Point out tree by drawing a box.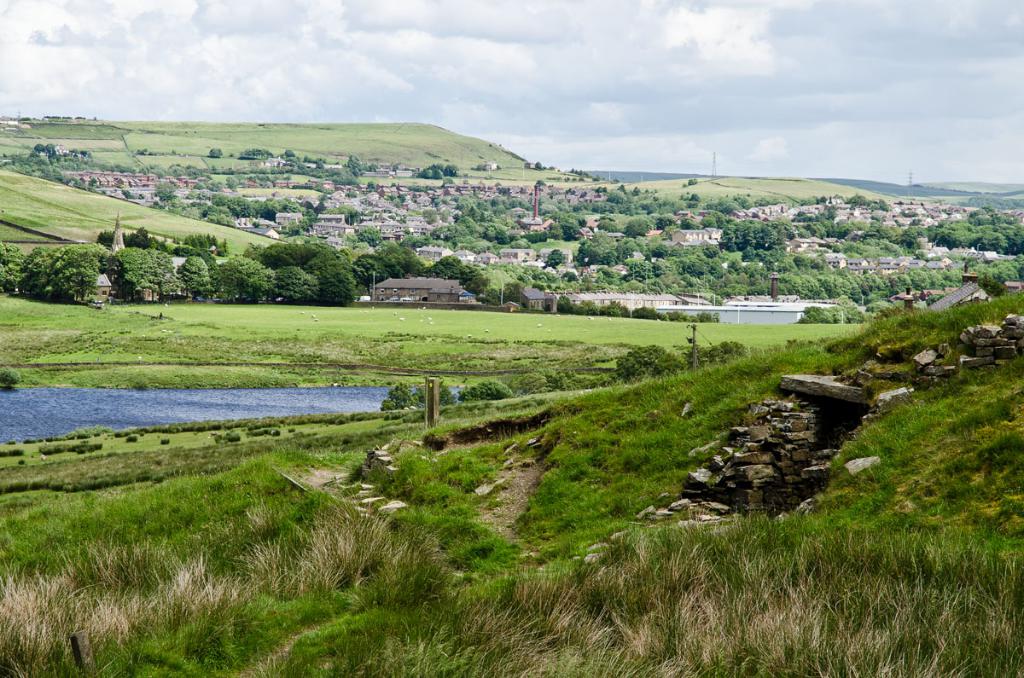
<box>414,379,457,407</box>.
